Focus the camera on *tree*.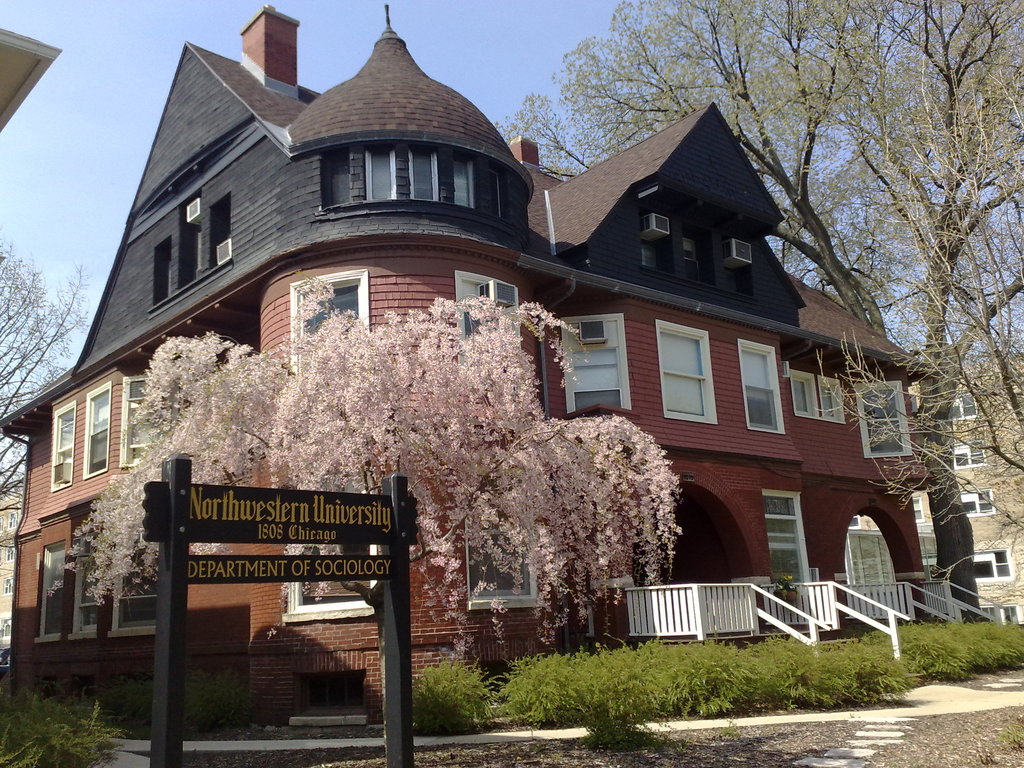
Focus region: (0, 240, 104, 545).
